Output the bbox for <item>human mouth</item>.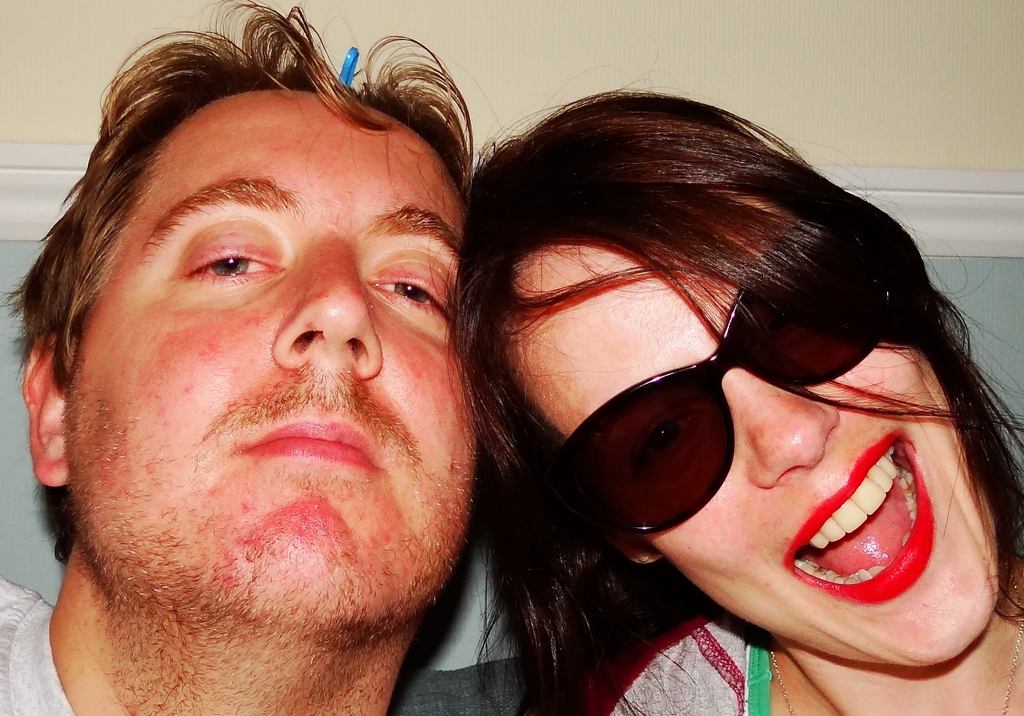
detection(764, 413, 943, 655).
